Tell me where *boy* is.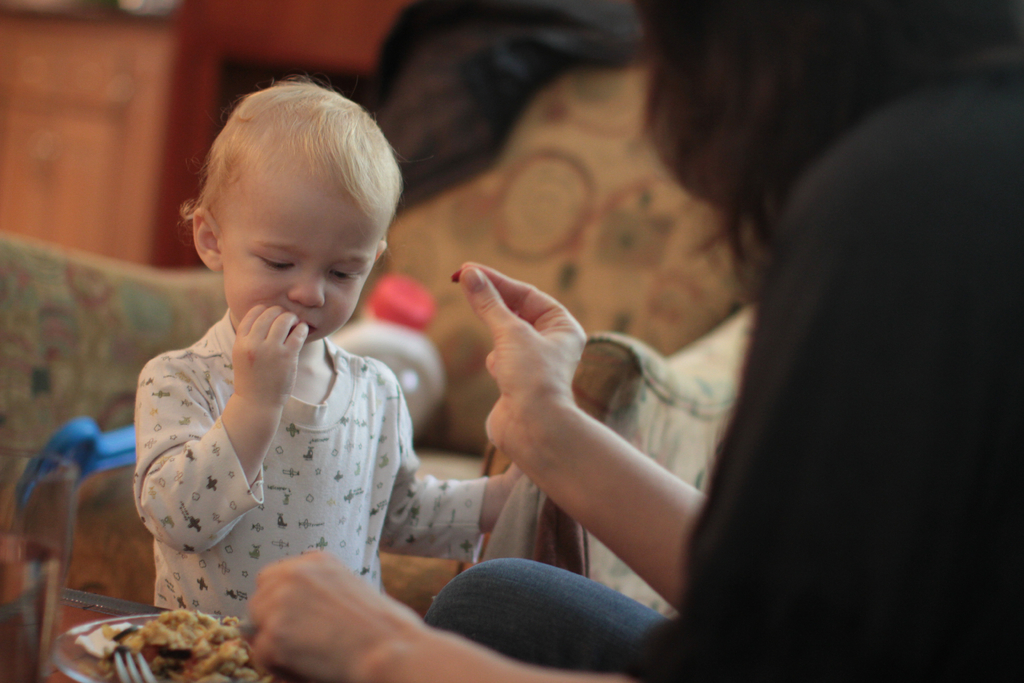
*boy* is at box(126, 66, 566, 632).
